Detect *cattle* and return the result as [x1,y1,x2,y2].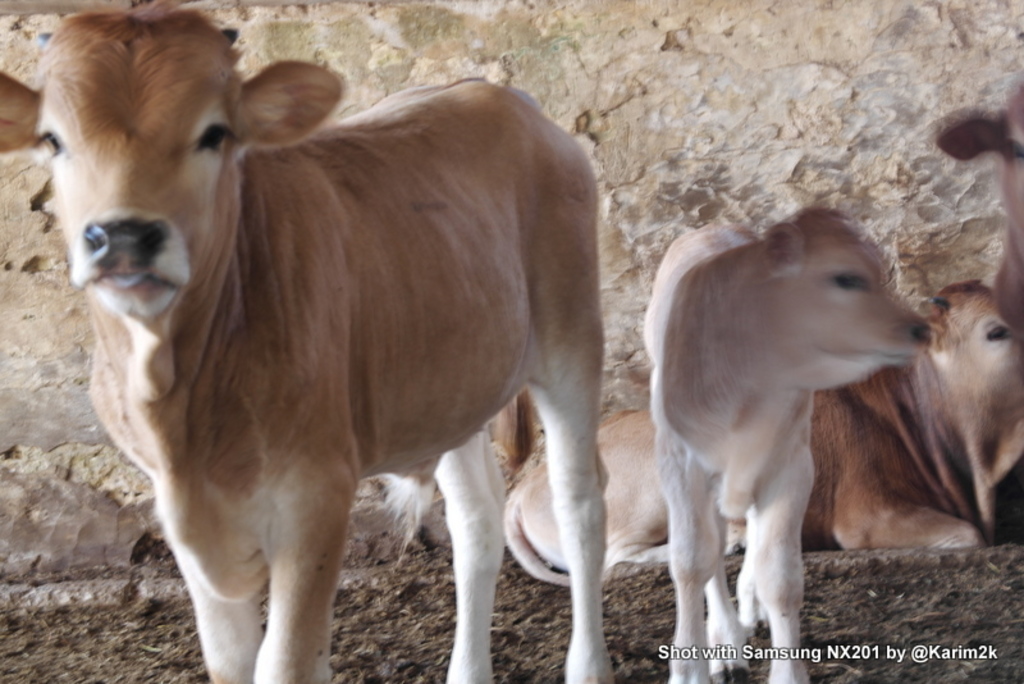
[0,0,596,683].
